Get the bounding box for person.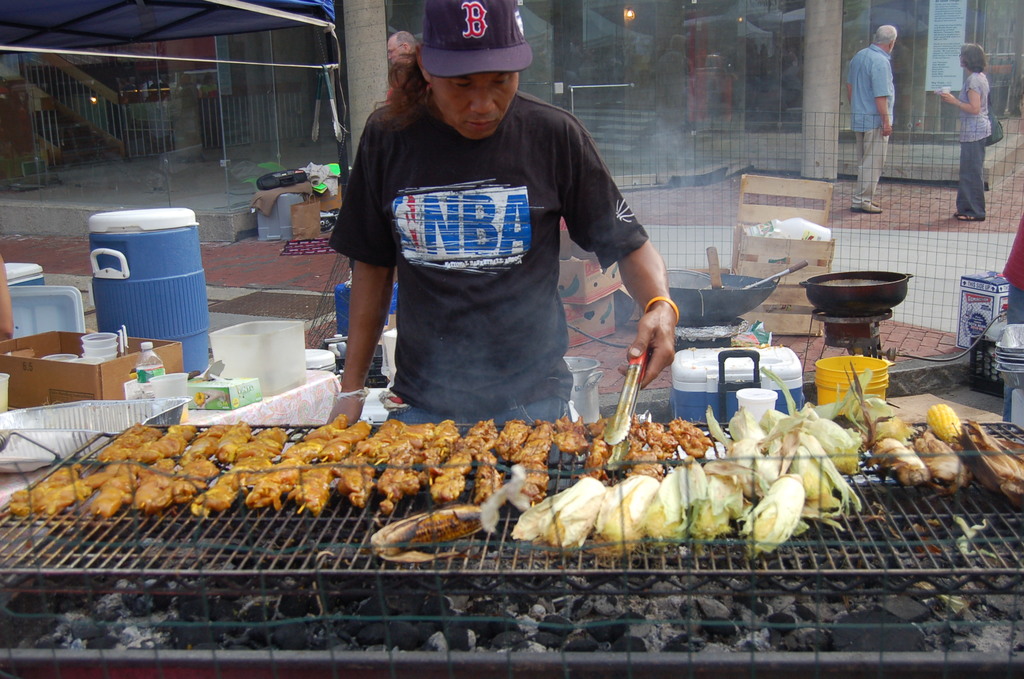
pyautogui.locateOnScreen(383, 27, 413, 61).
